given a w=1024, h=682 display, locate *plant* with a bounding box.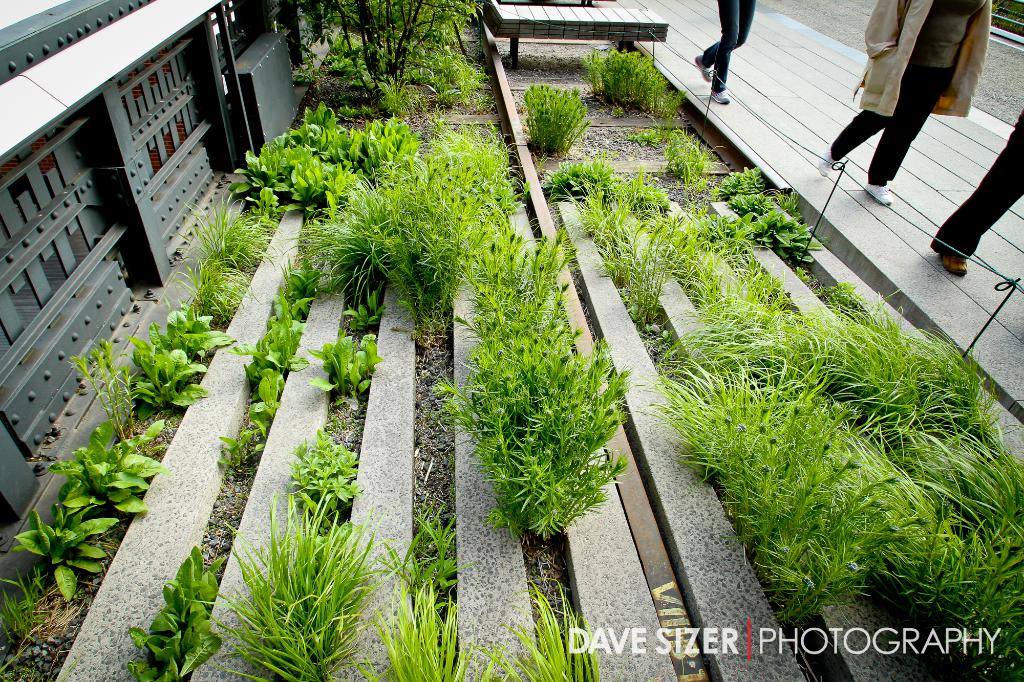
Located: x1=253 y1=295 x2=304 y2=328.
